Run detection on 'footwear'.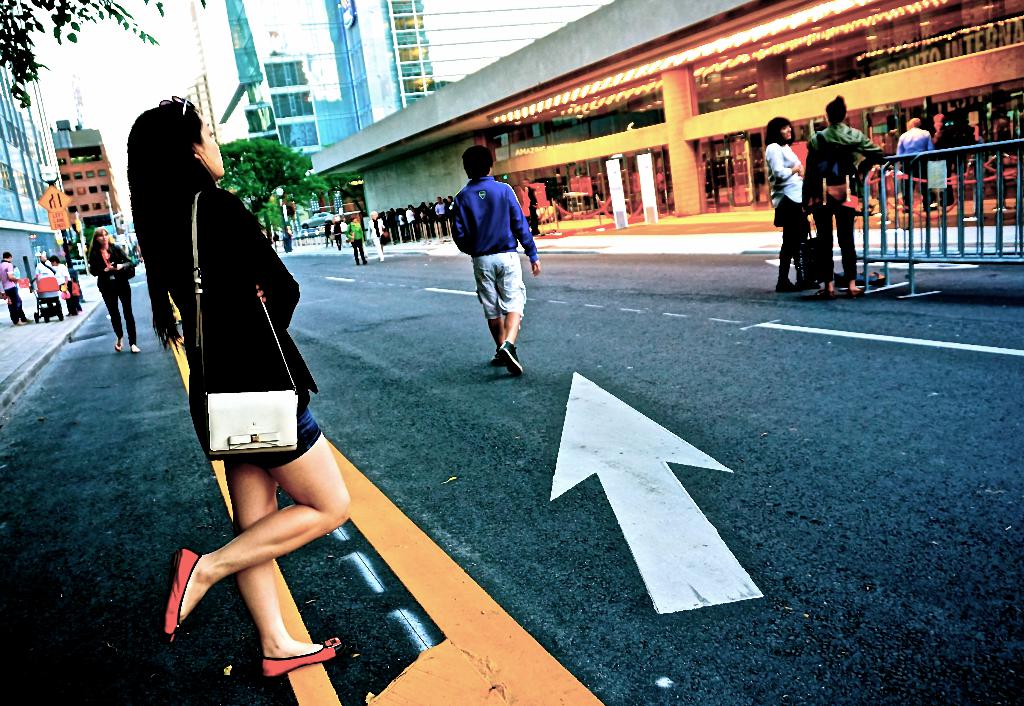
Result: {"x1": 828, "y1": 282, "x2": 834, "y2": 295}.
